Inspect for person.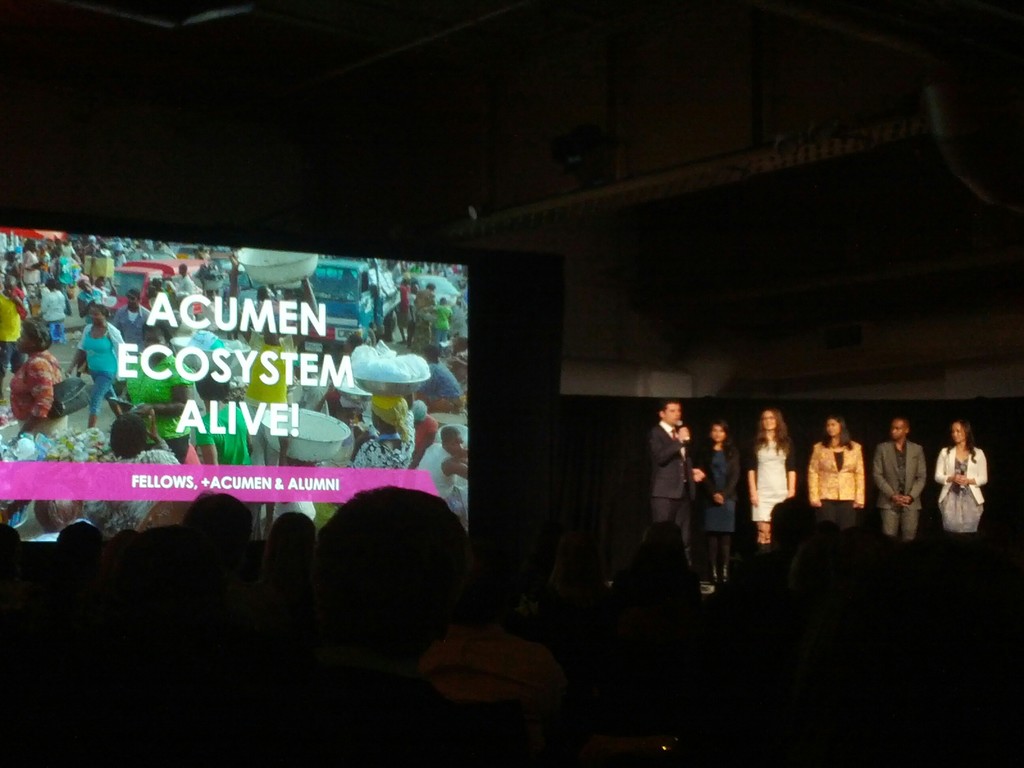
Inspection: 867,412,924,536.
